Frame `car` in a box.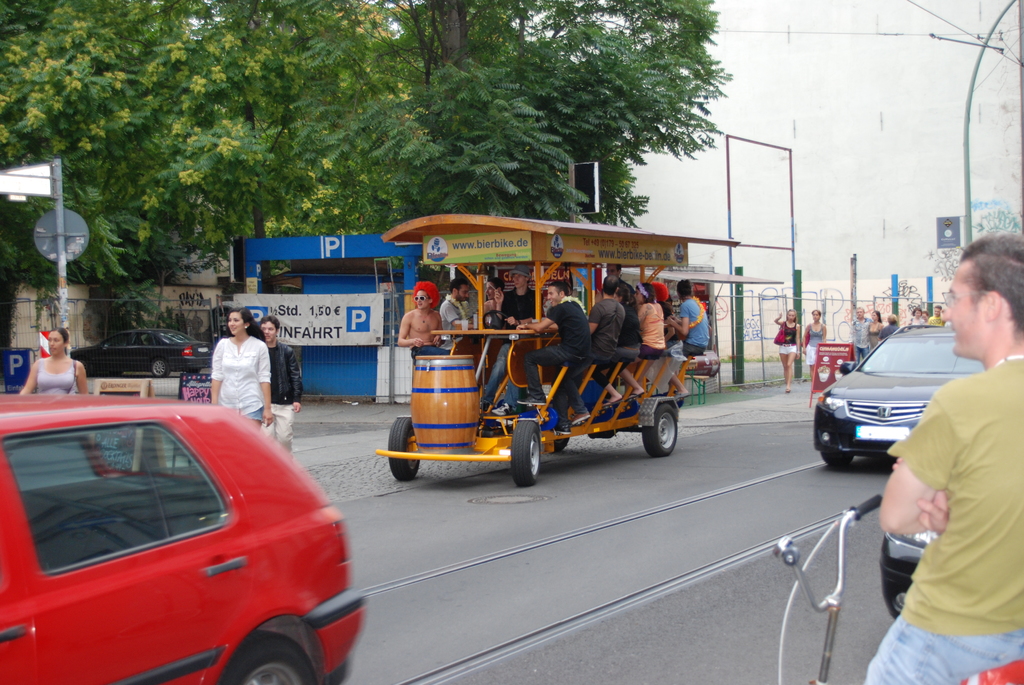
0/384/370/684.
